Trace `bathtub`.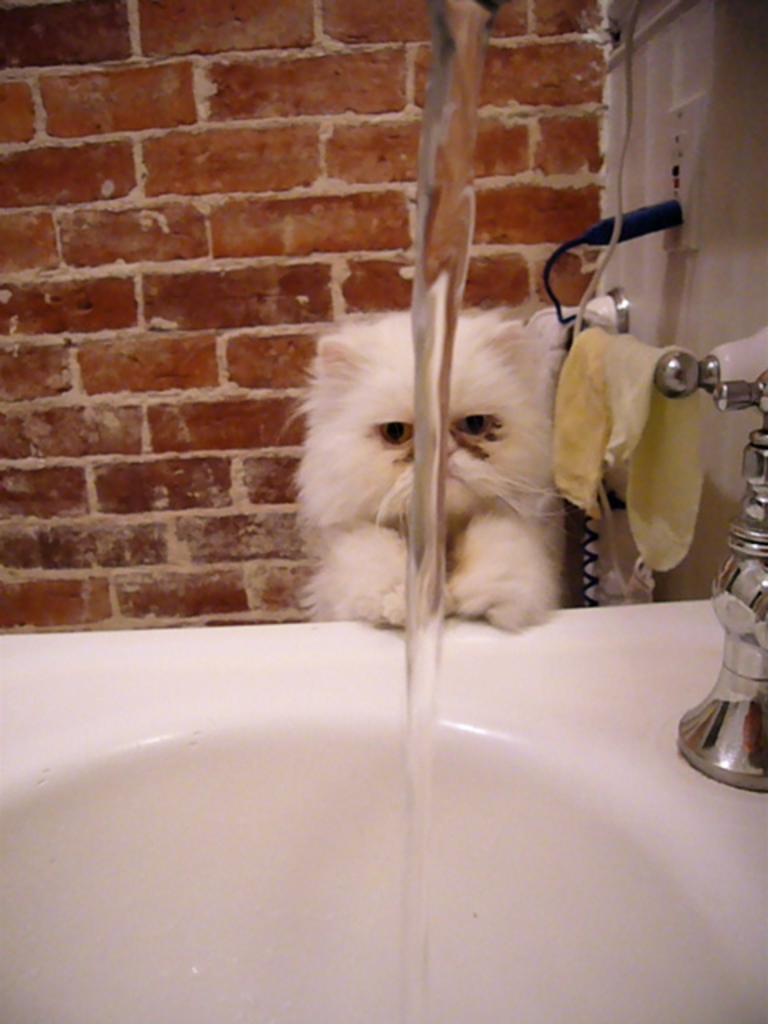
Traced to 0, 371, 766, 1022.
